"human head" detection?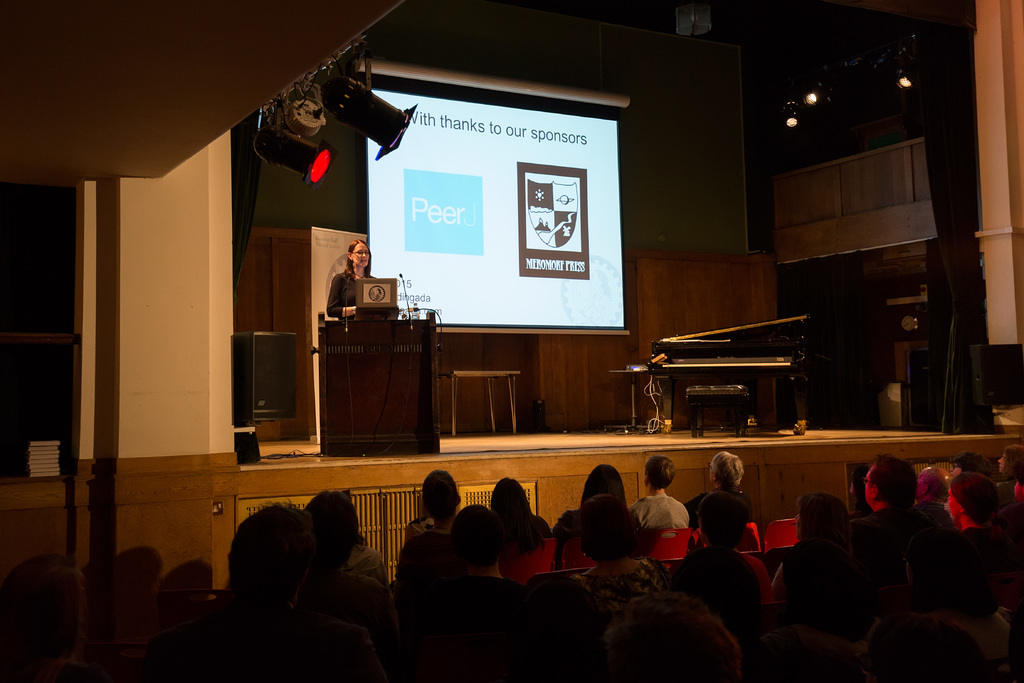
locate(0, 551, 84, 682)
